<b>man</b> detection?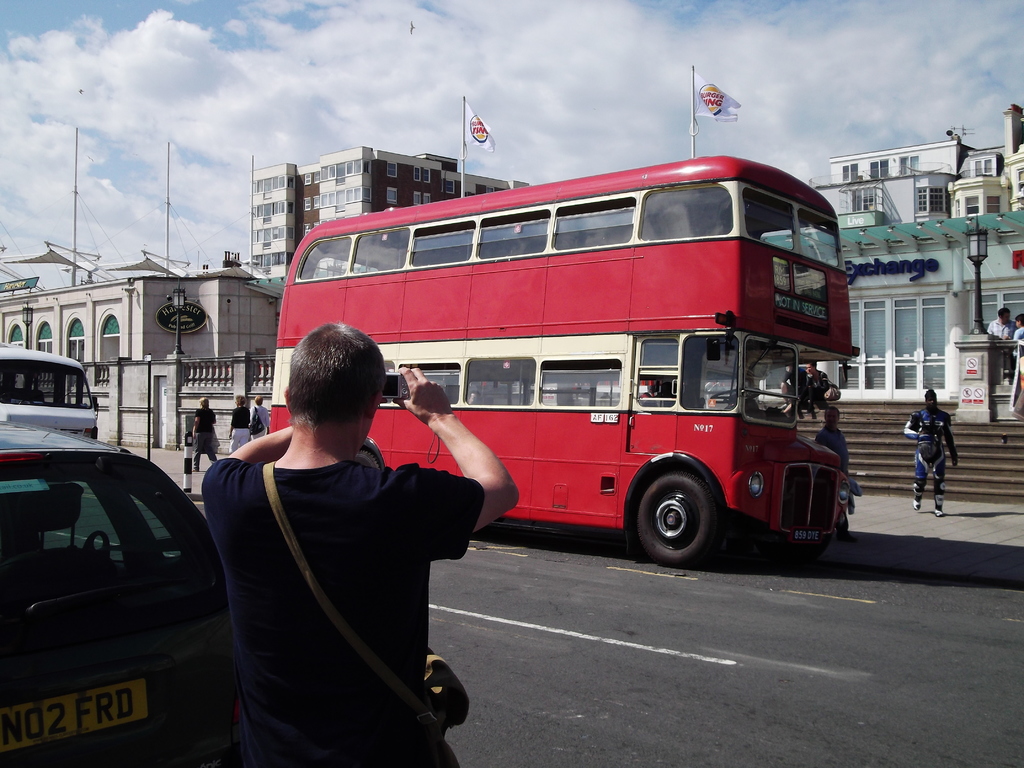
[left=985, top=304, right=1018, bottom=341]
